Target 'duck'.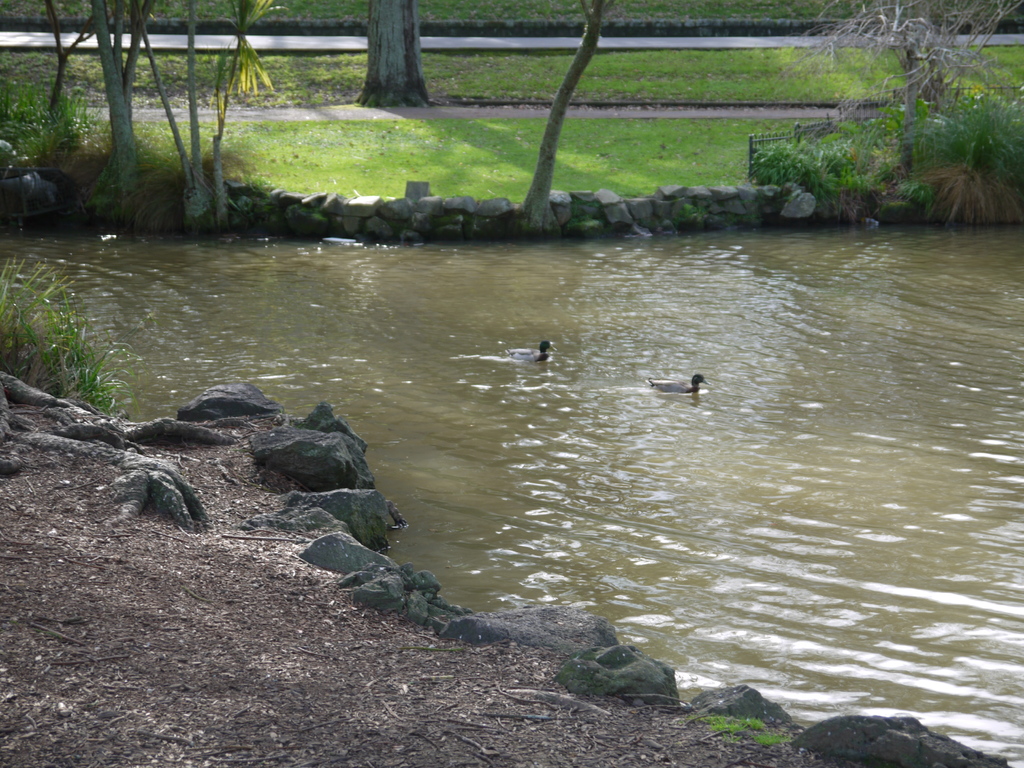
Target region: bbox=(648, 374, 713, 394).
